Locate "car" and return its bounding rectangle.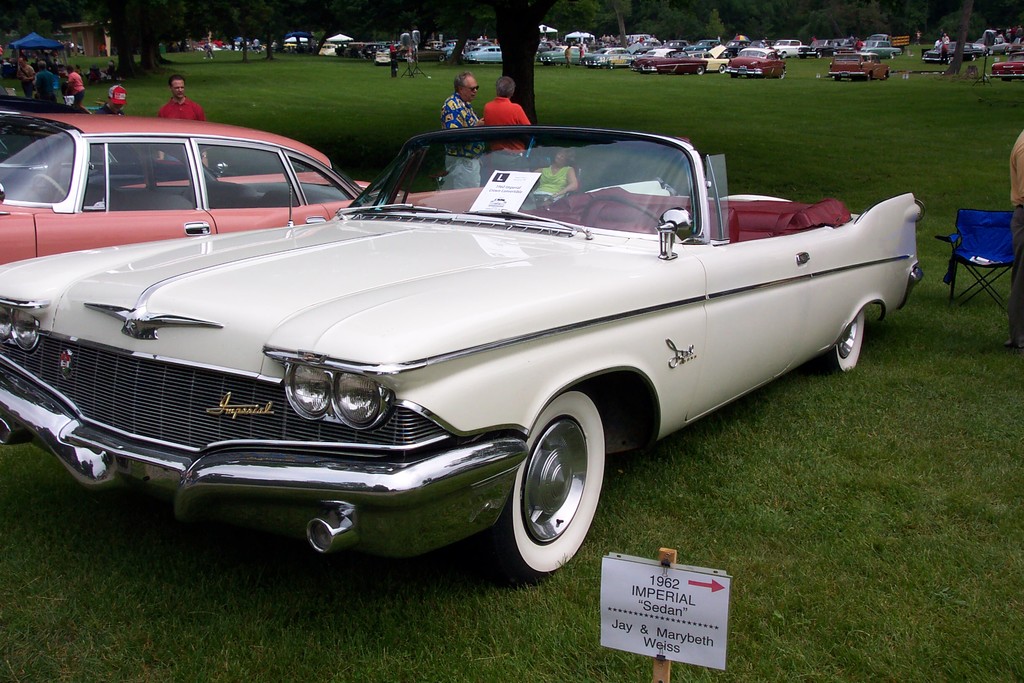
<box>374,44,445,65</box>.
